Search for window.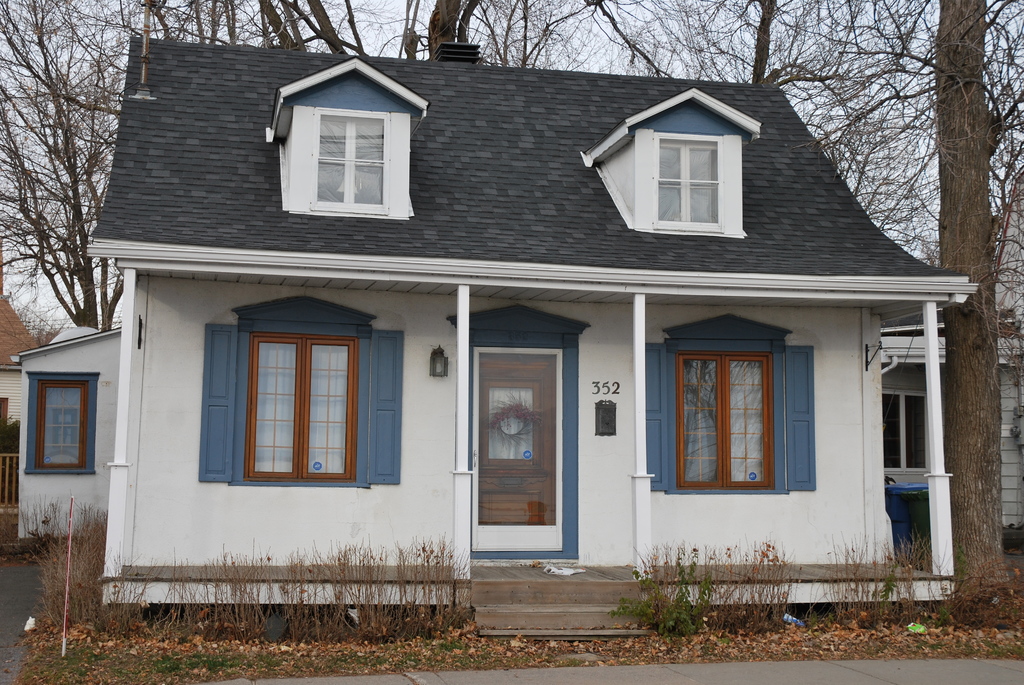
Found at locate(632, 309, 813, 497).
